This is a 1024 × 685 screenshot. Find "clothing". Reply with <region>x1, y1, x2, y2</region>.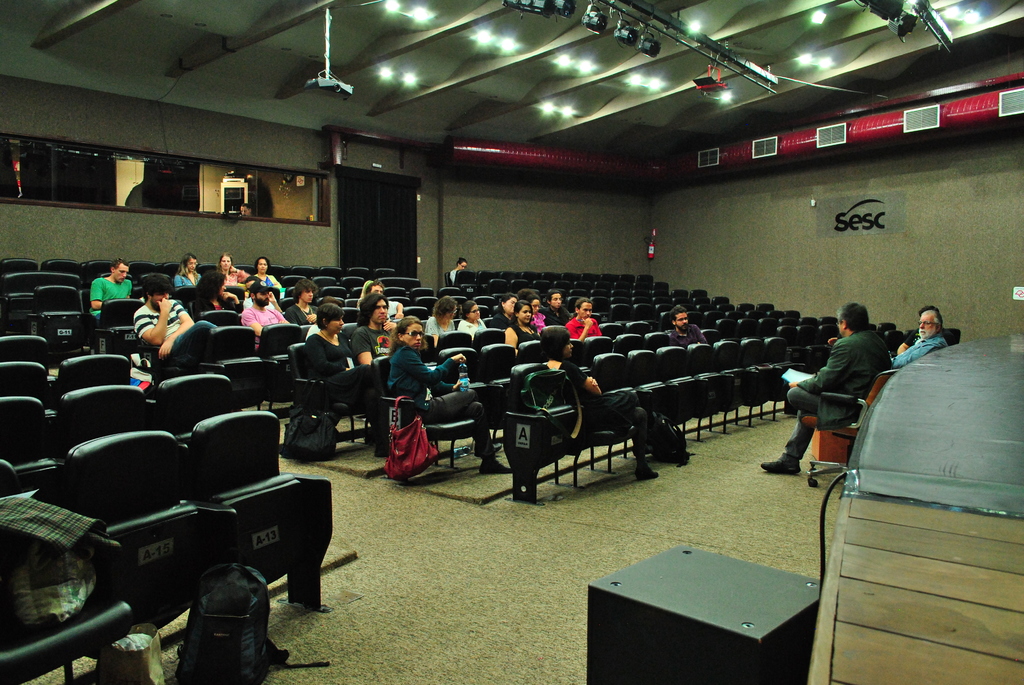
<region>890, 327, 947, 366</region>.
